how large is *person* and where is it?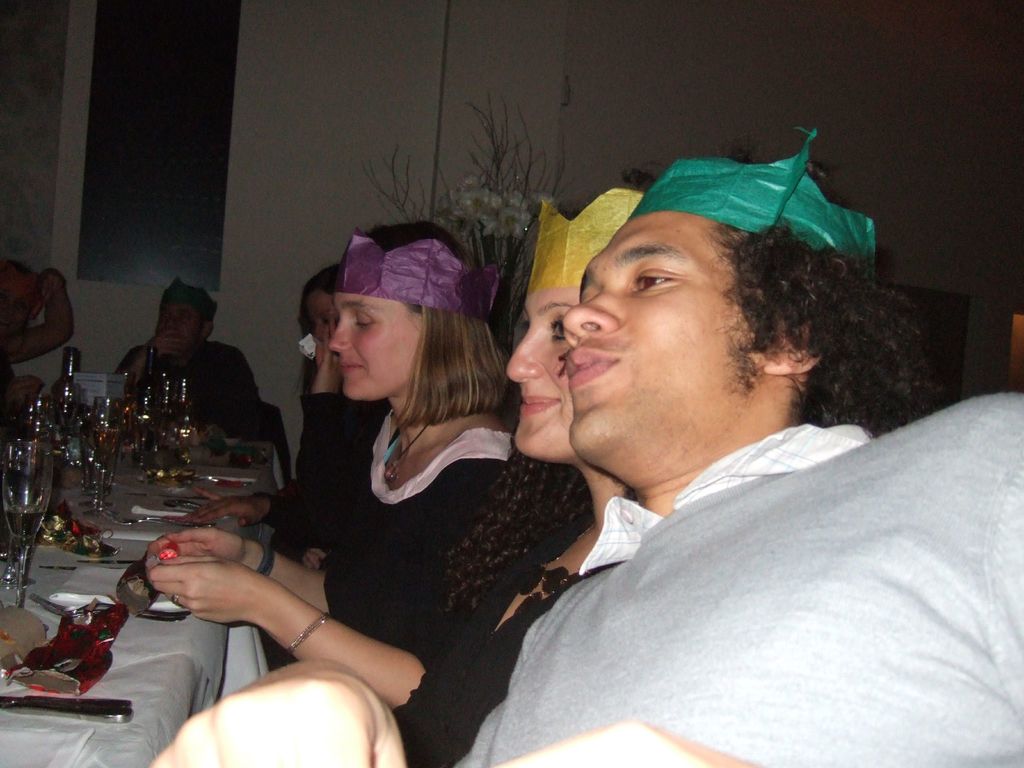
Bounding box: [147, 225, 529, 650].
